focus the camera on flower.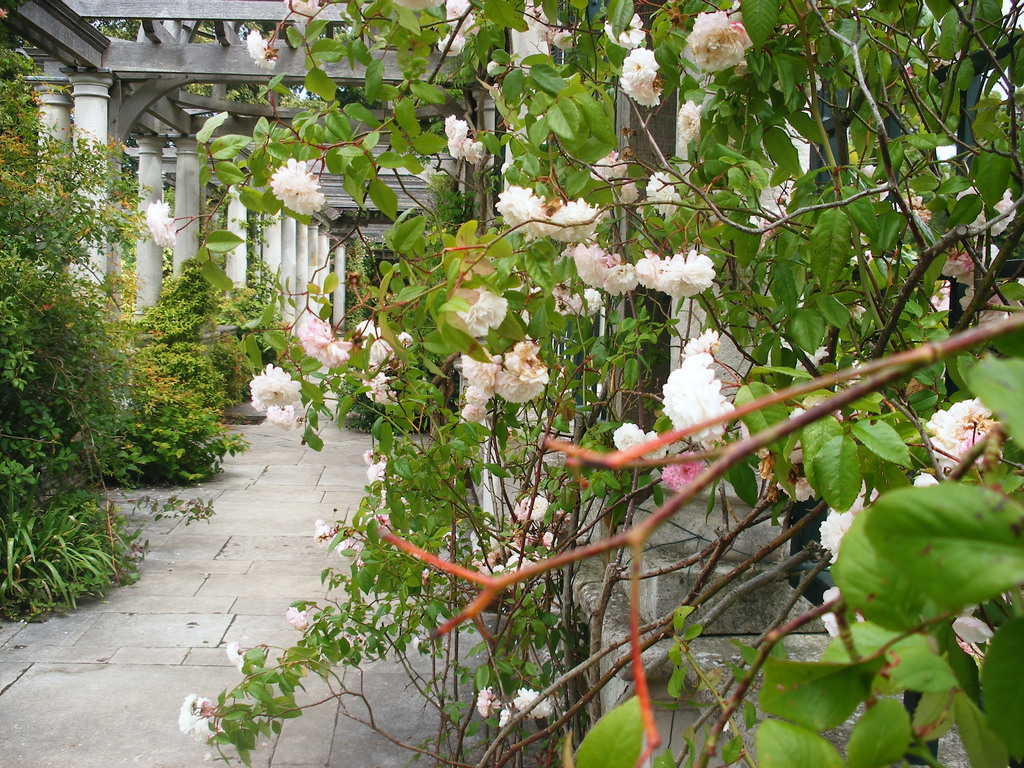
Focus region: l=820, t=586, r=863, b=637.
